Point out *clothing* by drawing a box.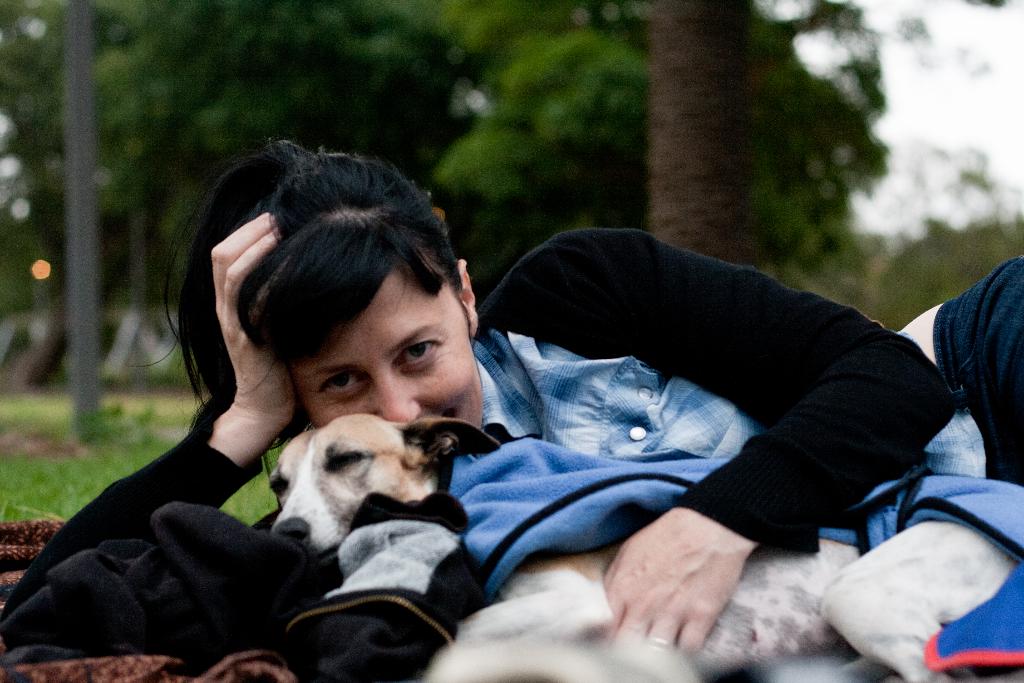
935:256:1023:485.
